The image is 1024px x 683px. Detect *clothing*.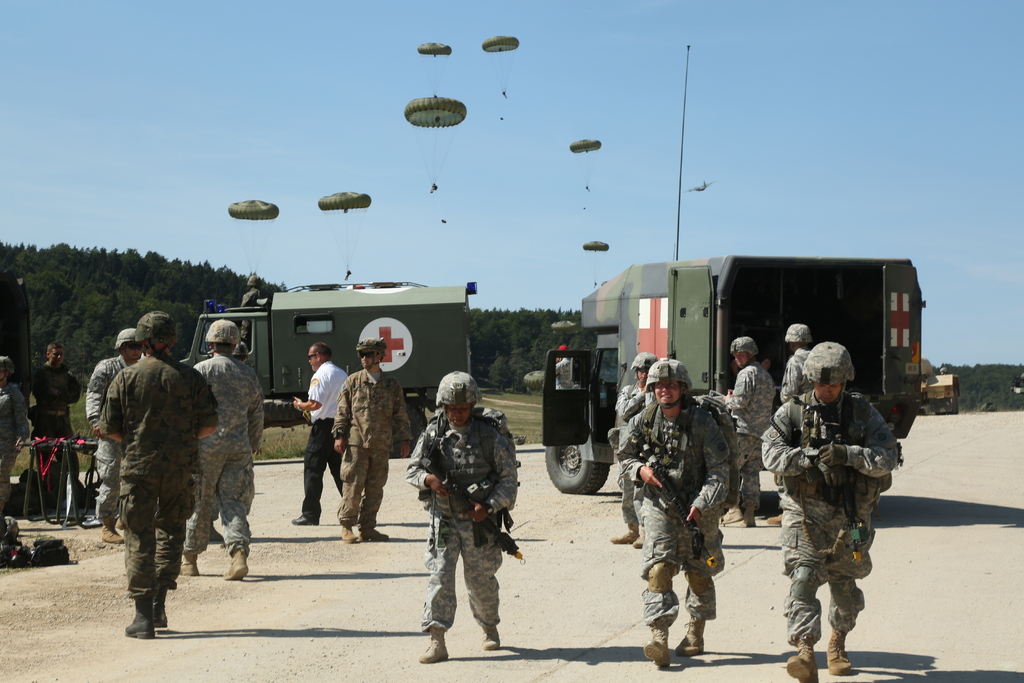
Detection: {"left": 180, "top": 356, "right": 262, "bottom": 557}.
